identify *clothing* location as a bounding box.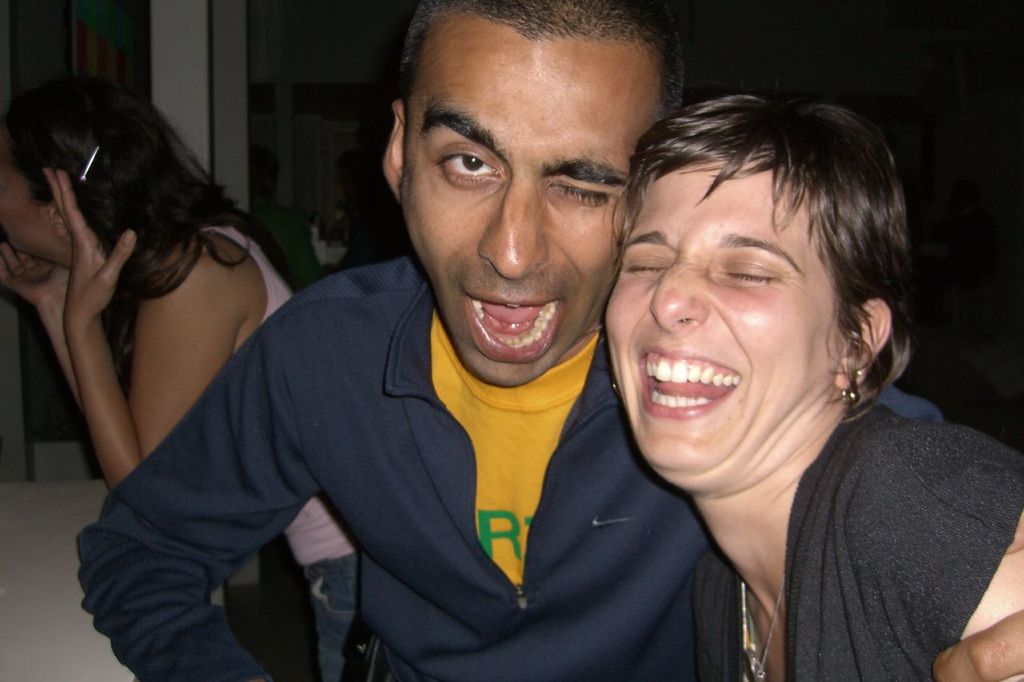
crop(196, 211, 352, 681).
